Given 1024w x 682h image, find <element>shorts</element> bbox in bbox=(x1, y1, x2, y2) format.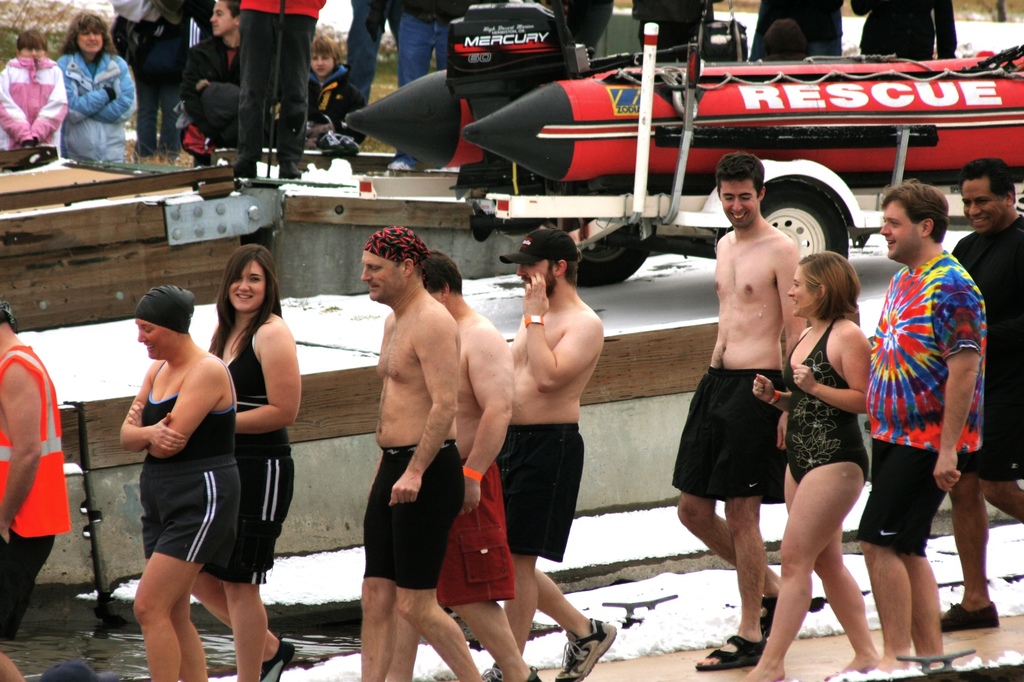
bbox=(199, 450, 296, 583).
